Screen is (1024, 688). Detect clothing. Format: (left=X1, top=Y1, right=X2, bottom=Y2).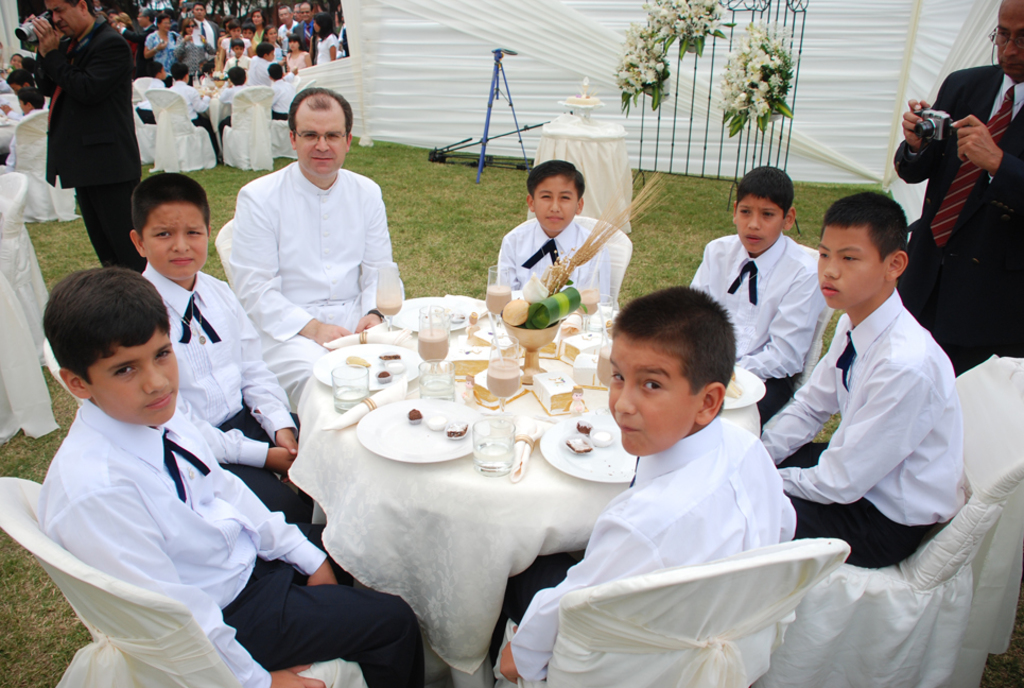
(left=40, top=394, right=428, bottom=687).
